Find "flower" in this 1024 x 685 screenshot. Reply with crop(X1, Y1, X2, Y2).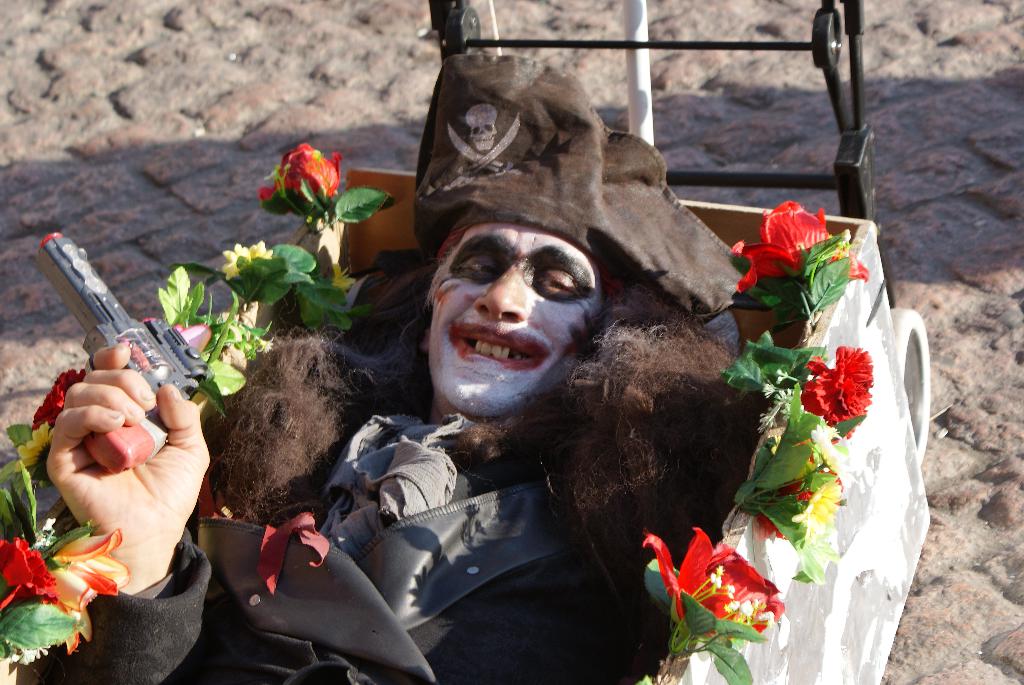
crop(732, 196, 869, 329).
